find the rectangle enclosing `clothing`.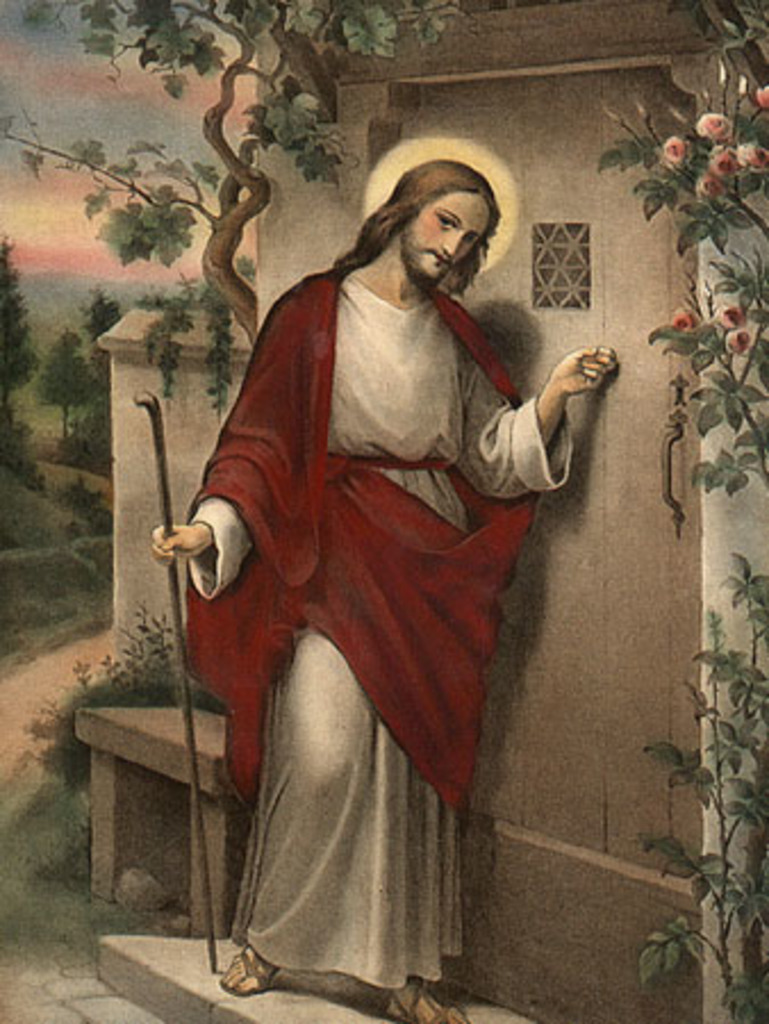
182:218:557:953.
